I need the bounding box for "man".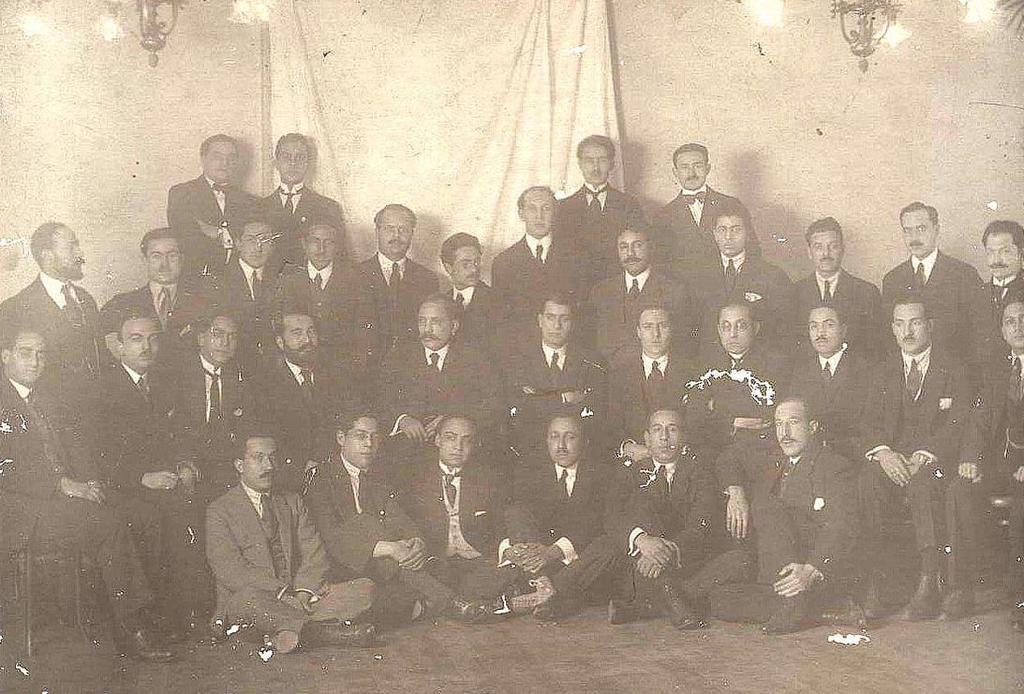
Here it is: x1=709 y1=396 x2=859 y2=632.
